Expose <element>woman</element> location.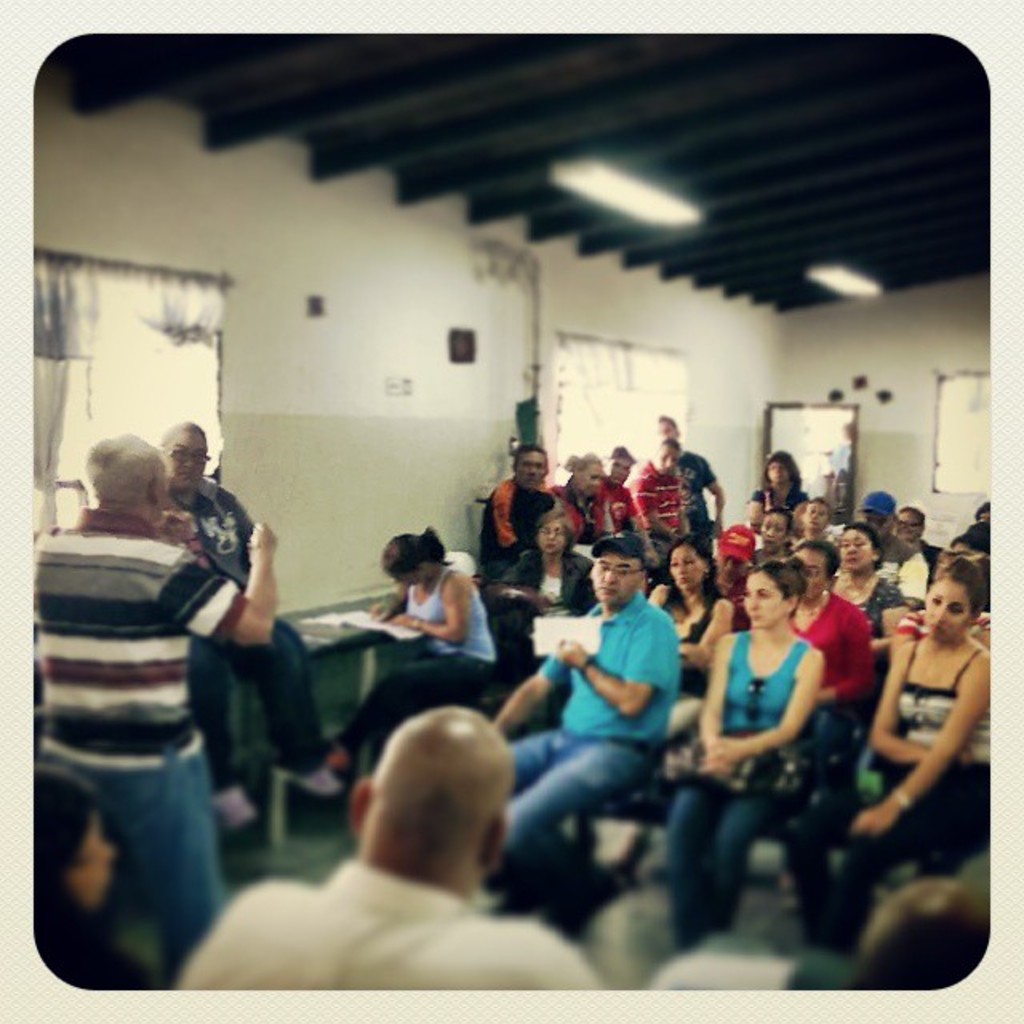
Exposed at 784/547/880/731.
